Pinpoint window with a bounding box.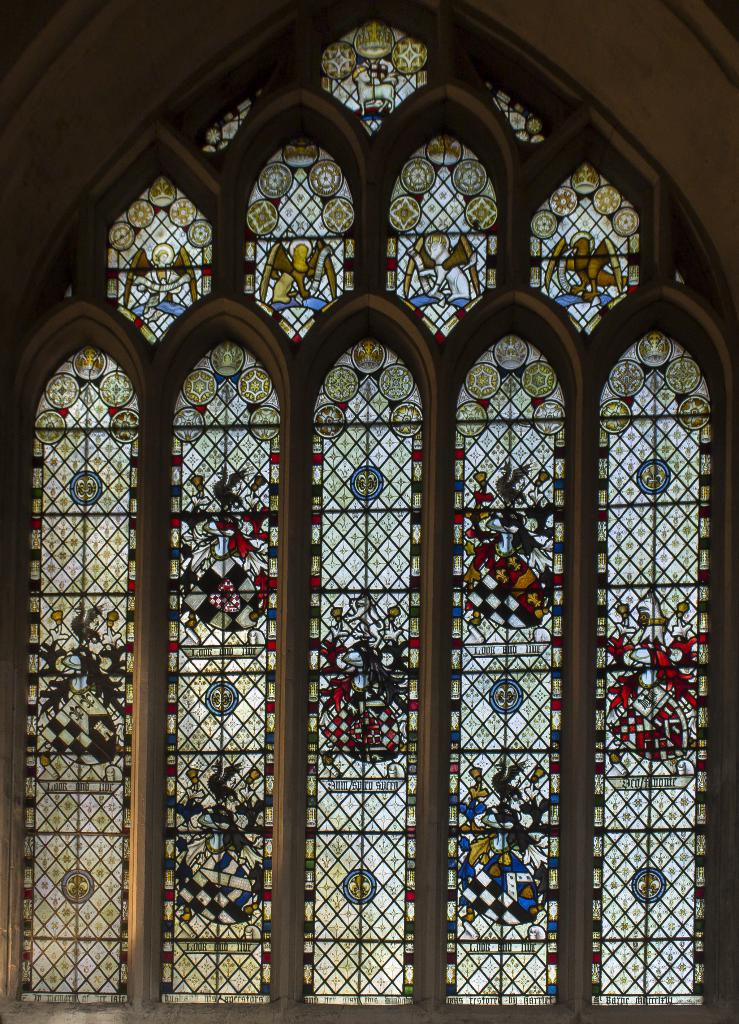
l=40, t=49, r=694, b=1008.
